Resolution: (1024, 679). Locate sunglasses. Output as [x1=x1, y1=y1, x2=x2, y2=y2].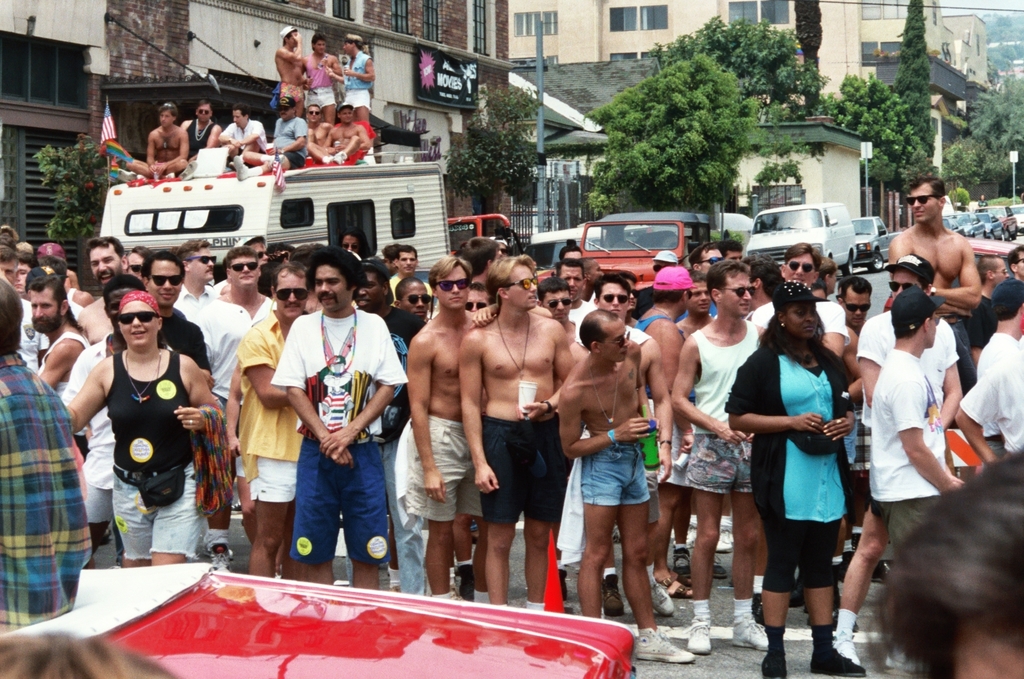
[x1=548, y1=297, x2=573, y2=310].
